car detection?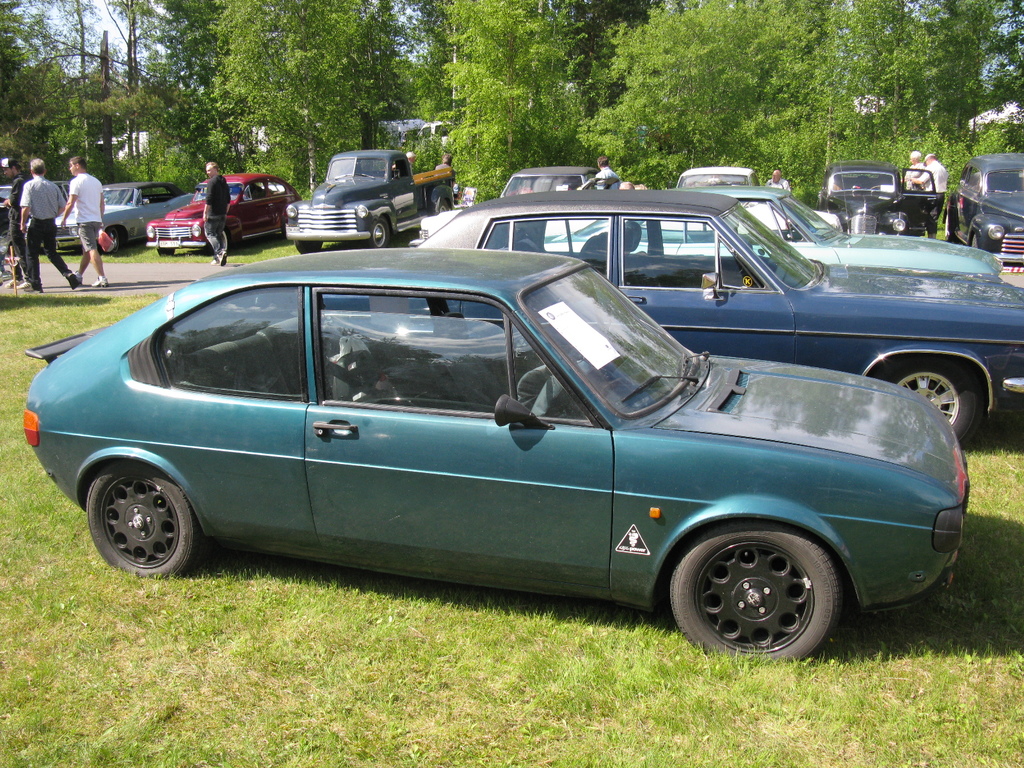
<bbox>24, 179, 195, 255</bbox>
